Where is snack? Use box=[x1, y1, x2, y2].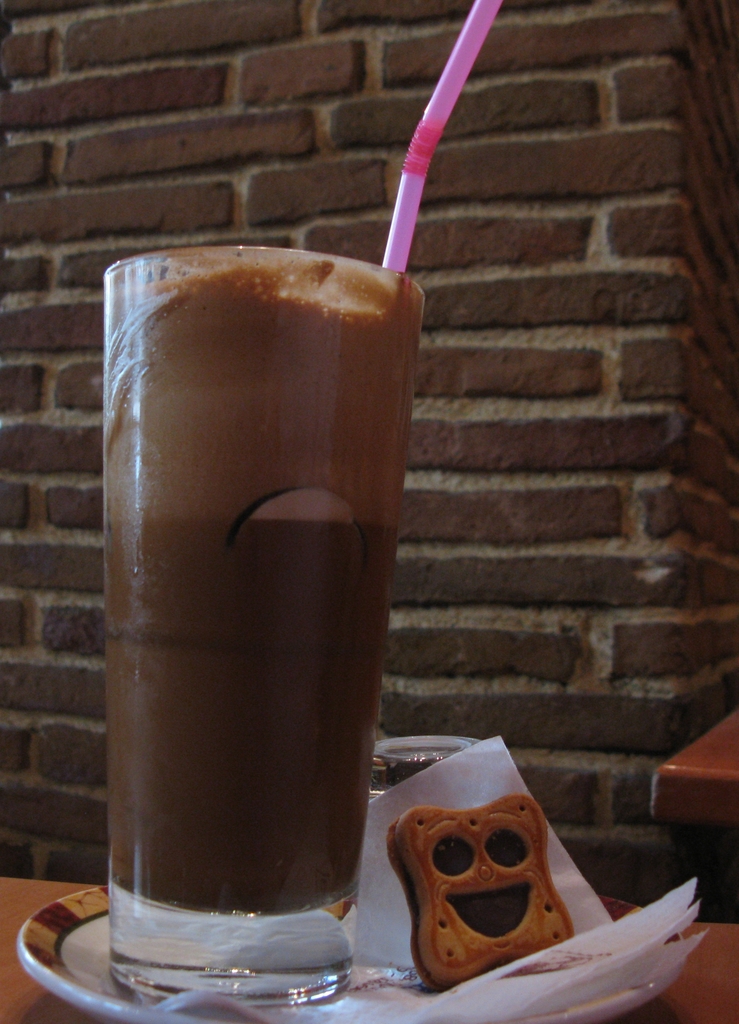
box=[96, 237, 426, 979].
